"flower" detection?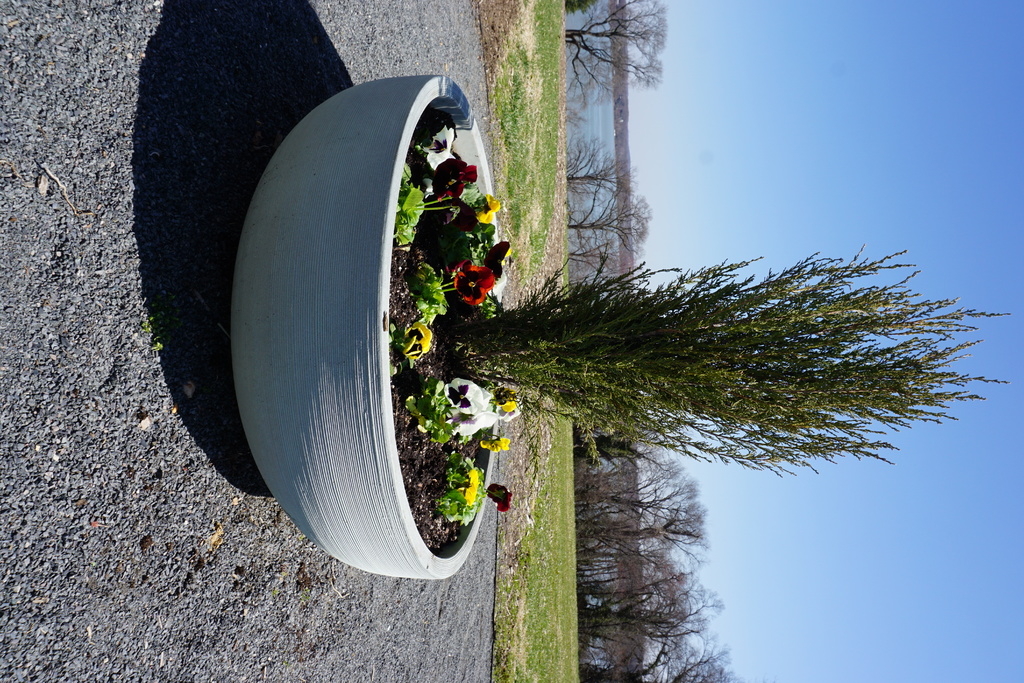
left=489, top=238, right=505, bottom=277
